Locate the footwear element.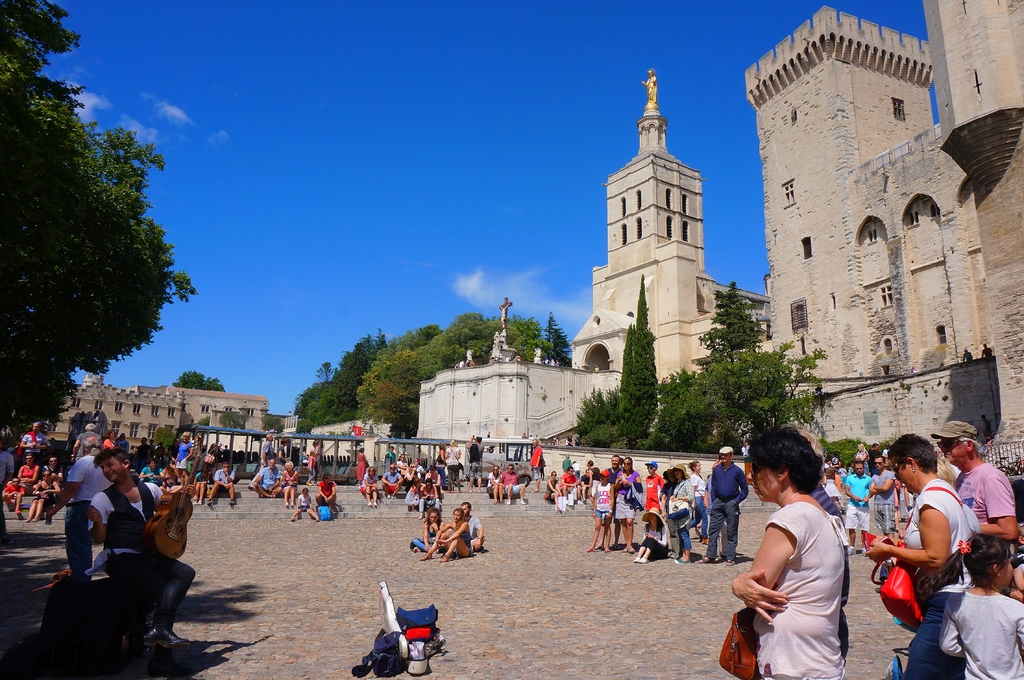
Element bbox: (left=290, top=501, right=295, bottom=507).
